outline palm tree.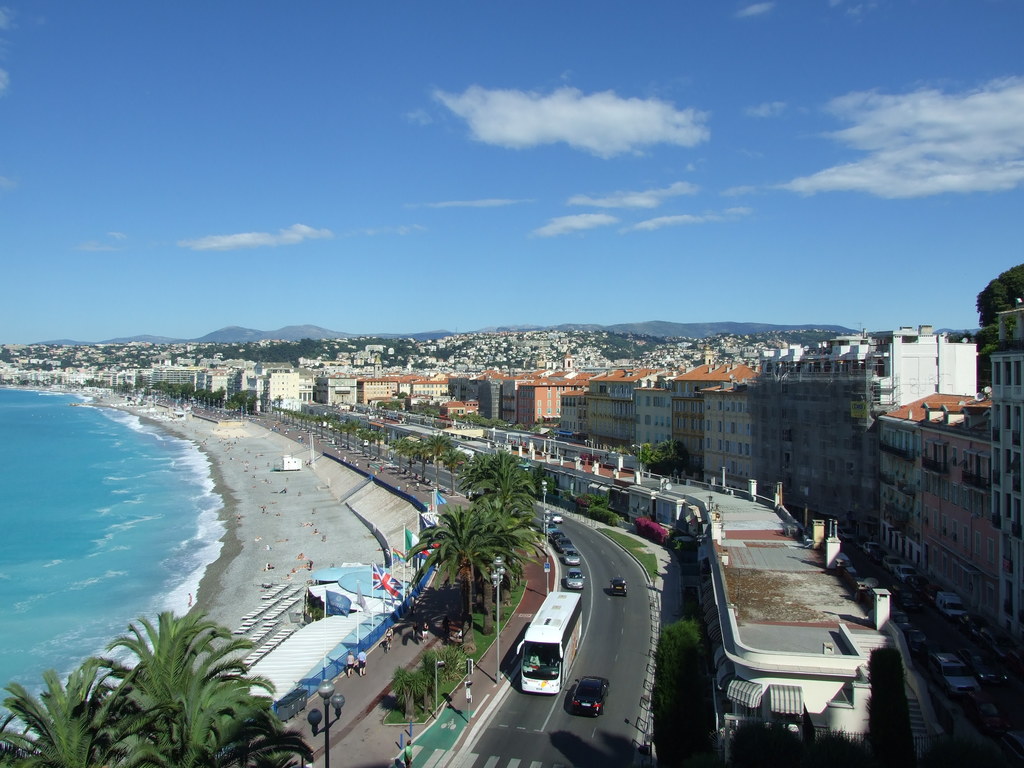
Outline: (59,626,276,755).
